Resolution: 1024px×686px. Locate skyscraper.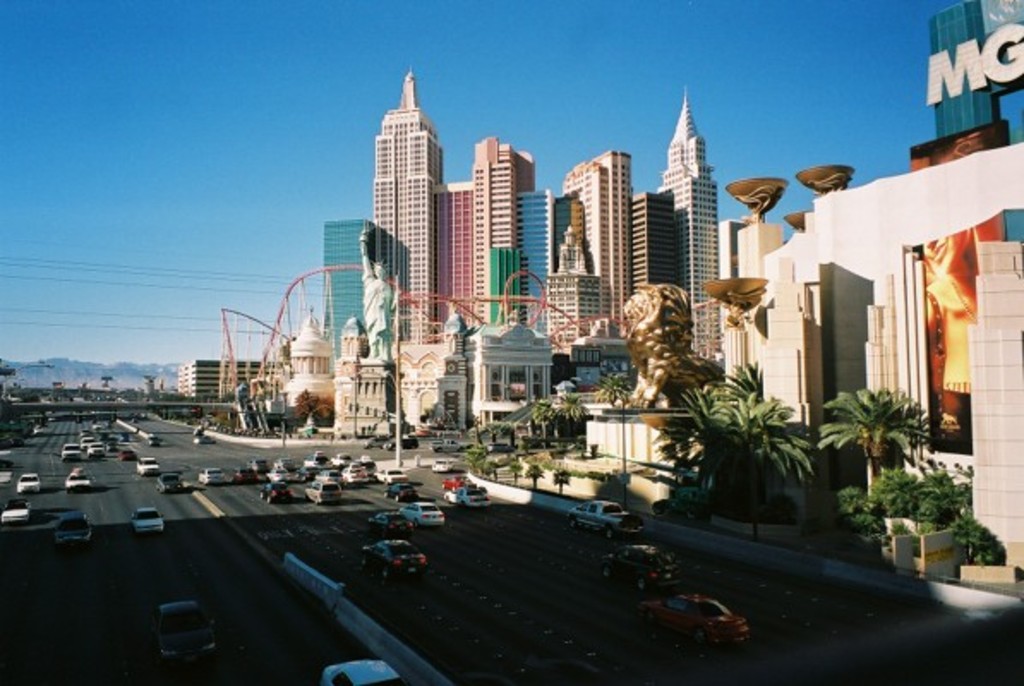
353,57,460,307.
